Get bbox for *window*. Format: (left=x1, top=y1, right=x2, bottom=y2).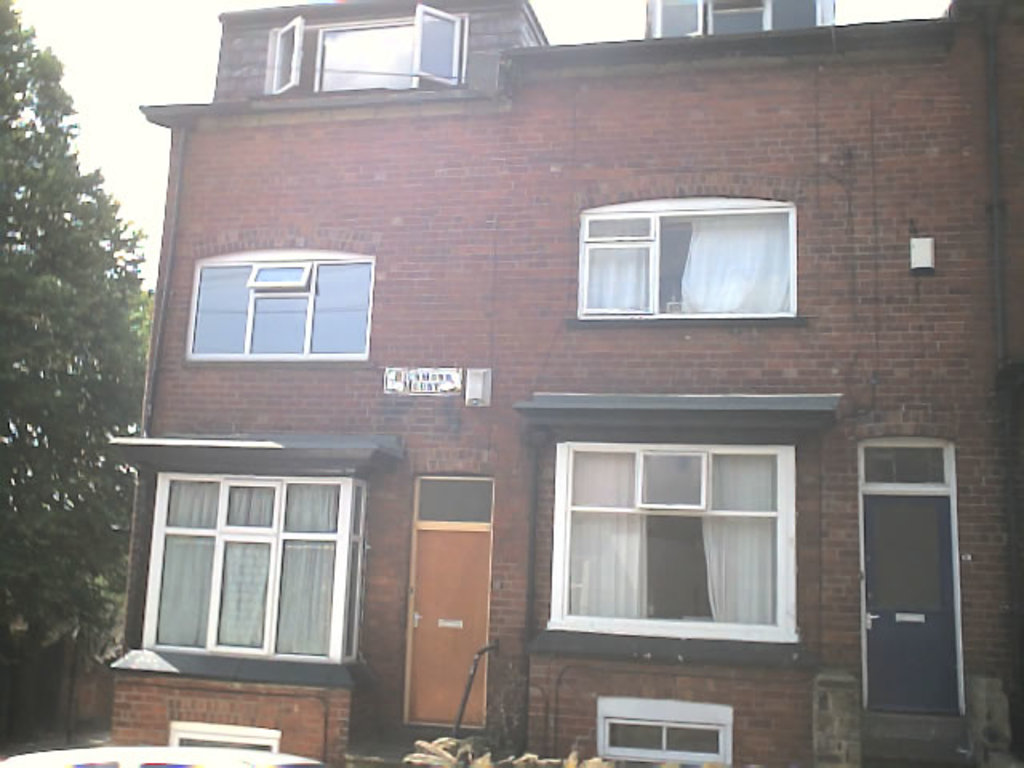
(left=170, top=256, right=373, bottom=358).
